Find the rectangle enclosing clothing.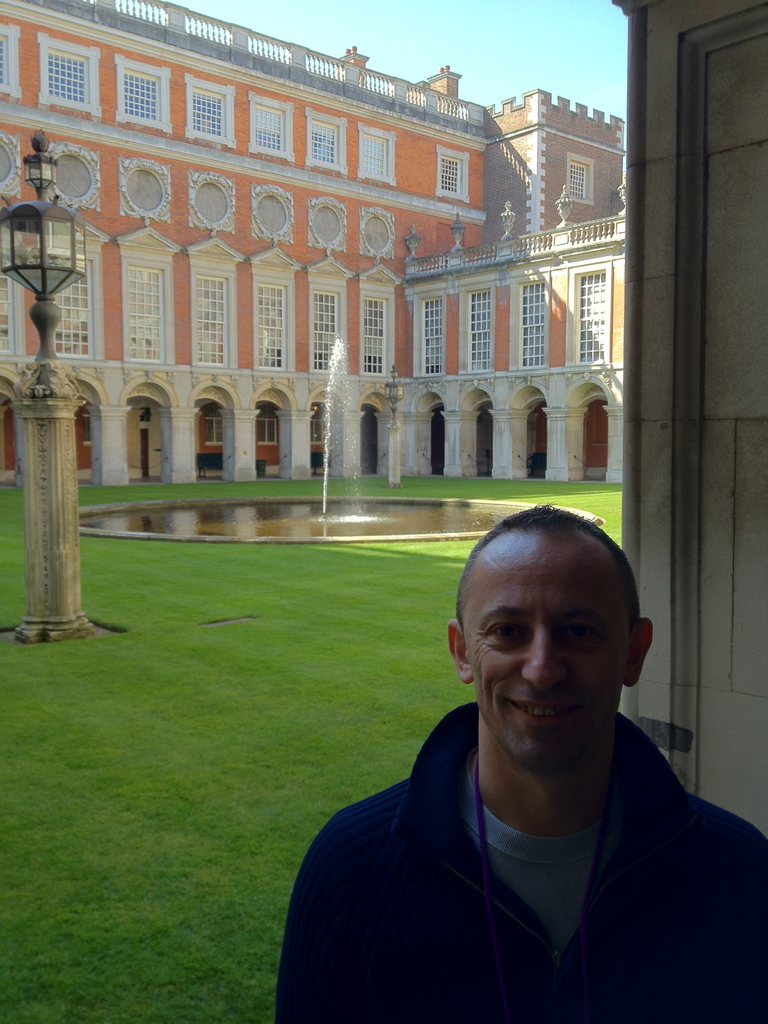
(276,698,767,1023).
